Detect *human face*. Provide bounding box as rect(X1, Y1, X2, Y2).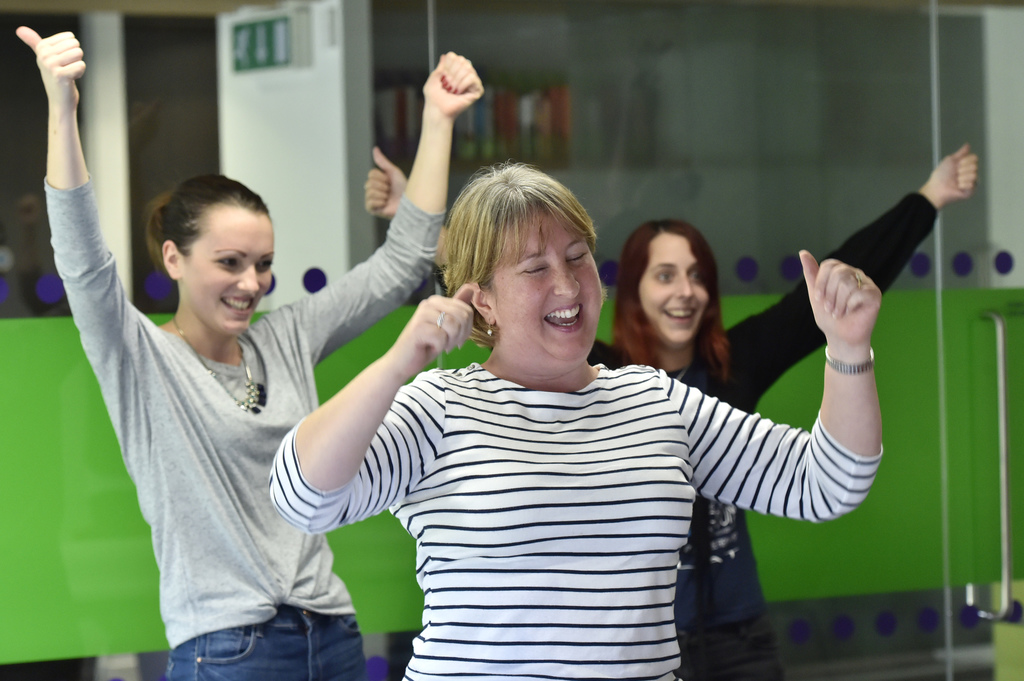
rect(636, 230, 708, 339).
